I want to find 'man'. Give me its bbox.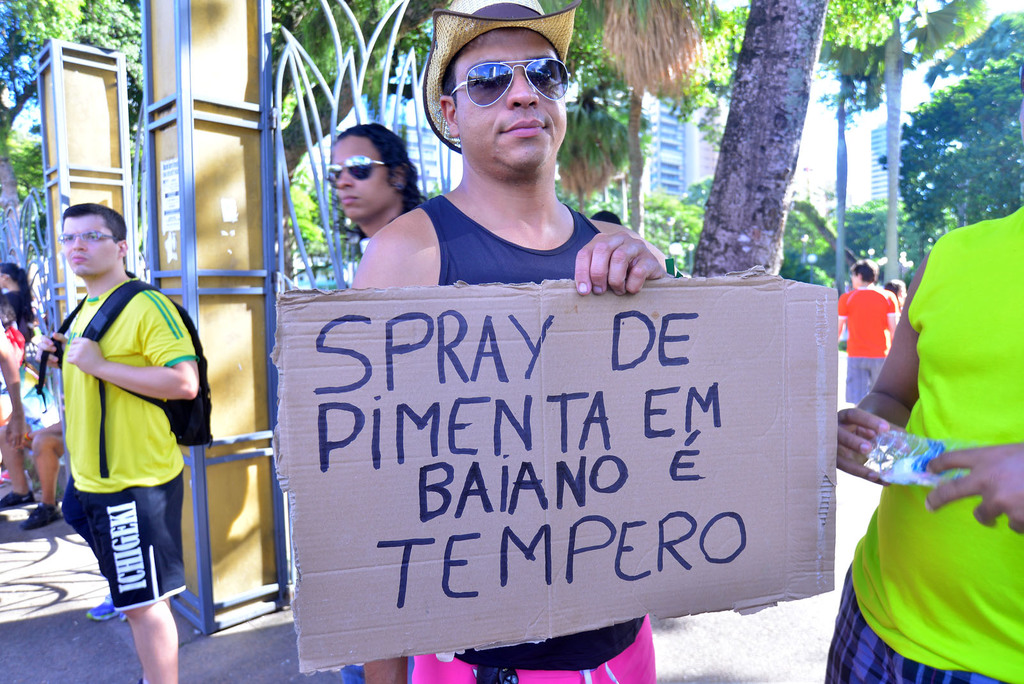
box=[838, 263, 900, 403].
